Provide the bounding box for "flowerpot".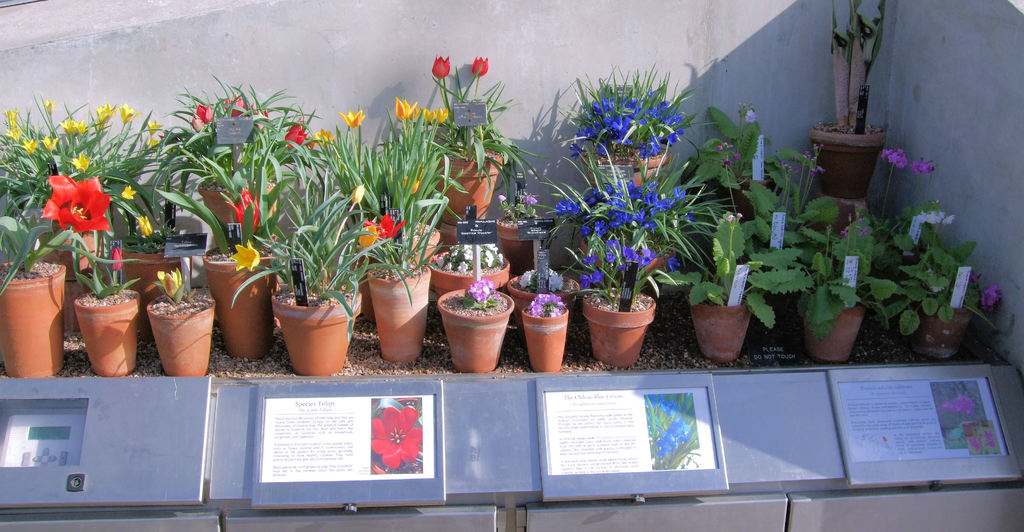
pyautogui.locateOnScreen(576, 140, 670, 187).
